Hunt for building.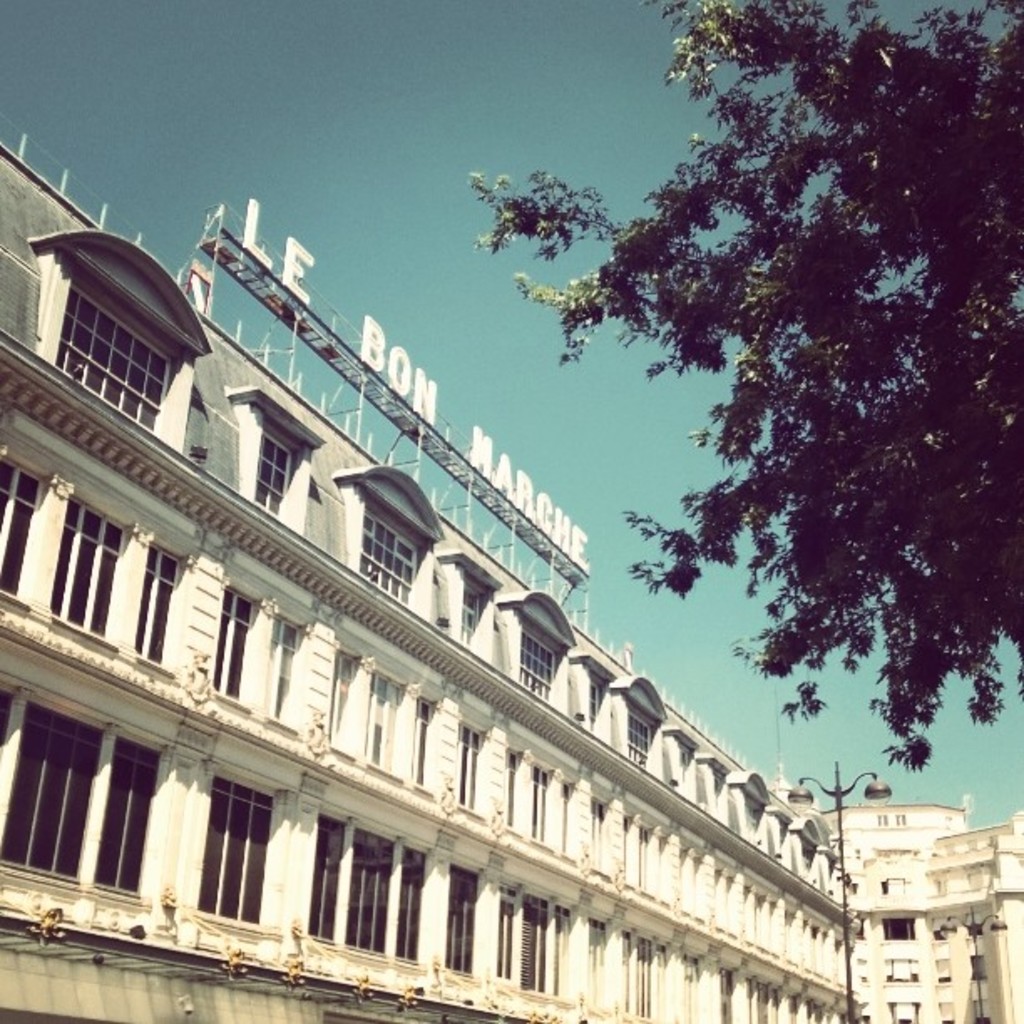
Hunted down at {"x1": 0, "y1": 117, "x2": 860, "y2": 1022}.
